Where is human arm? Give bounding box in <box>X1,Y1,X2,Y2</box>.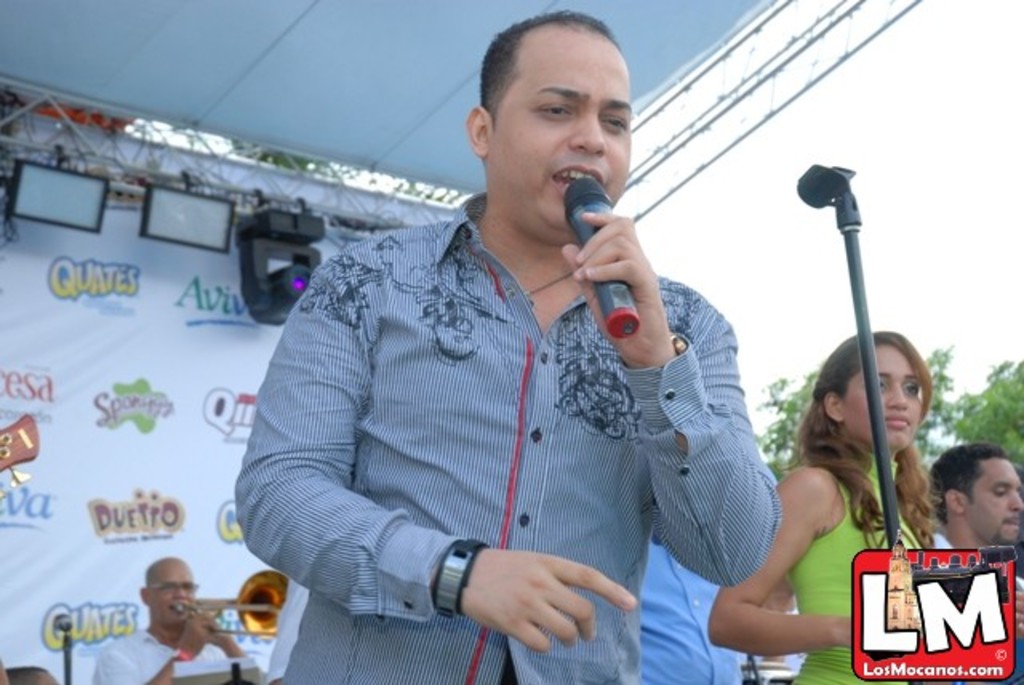
<box>726,464,866,667</box>.
